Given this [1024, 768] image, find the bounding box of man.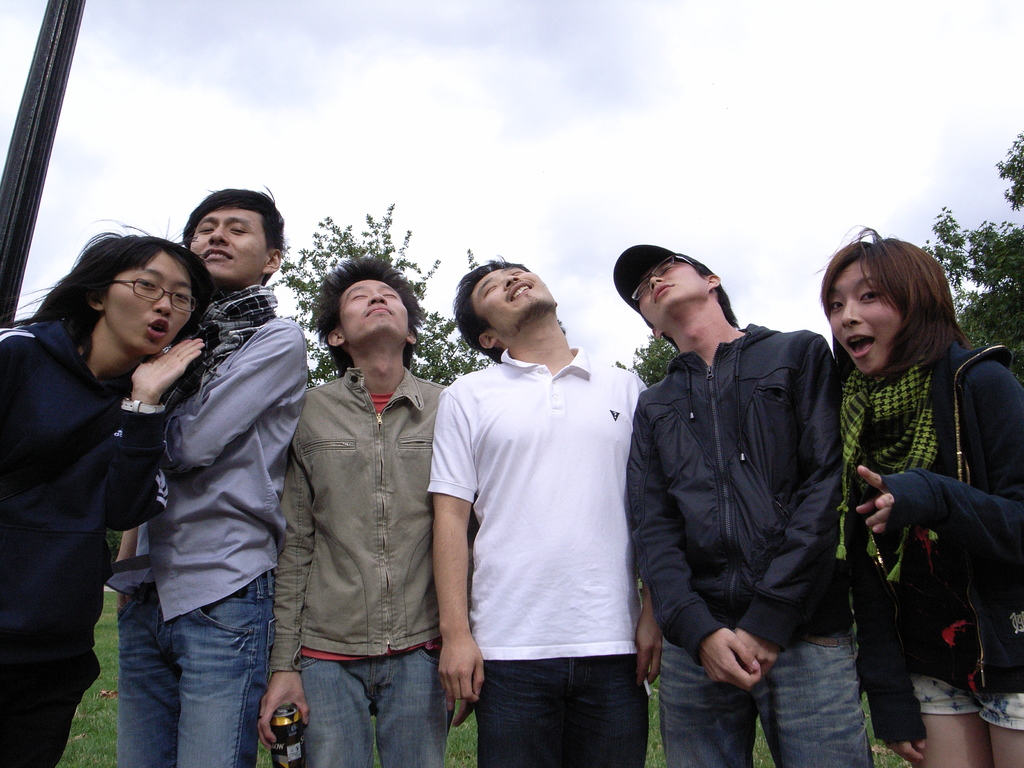
rect(417, 216, 665, 765).
